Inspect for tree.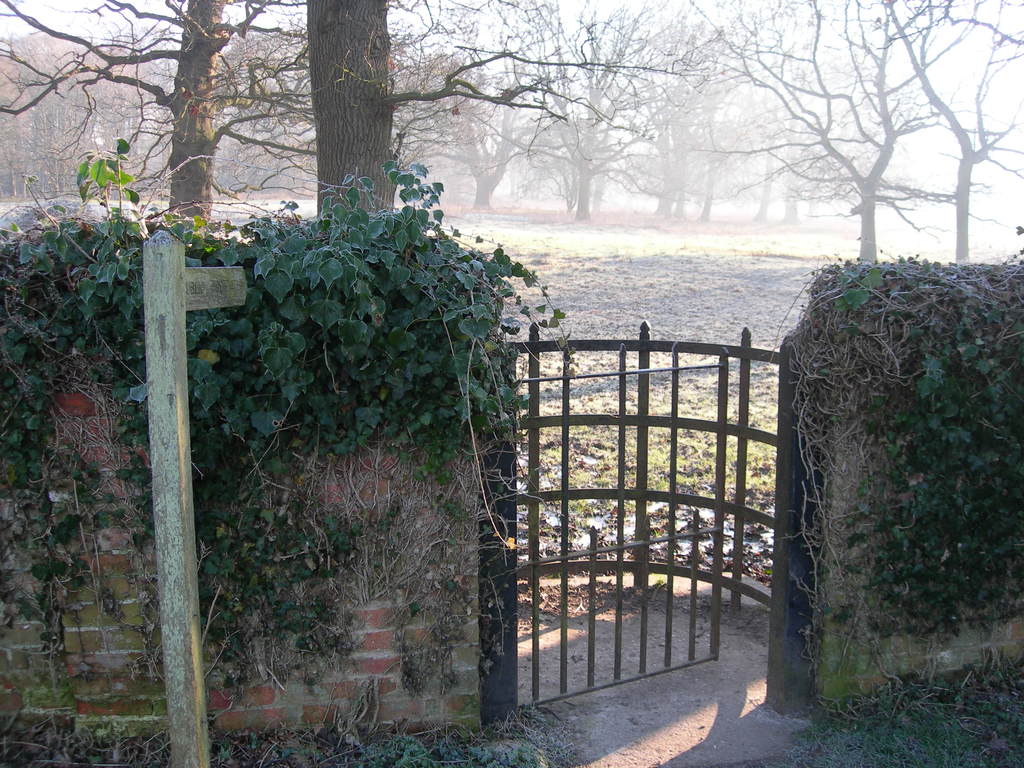
Inspection: [684, 0, 758, 219].
